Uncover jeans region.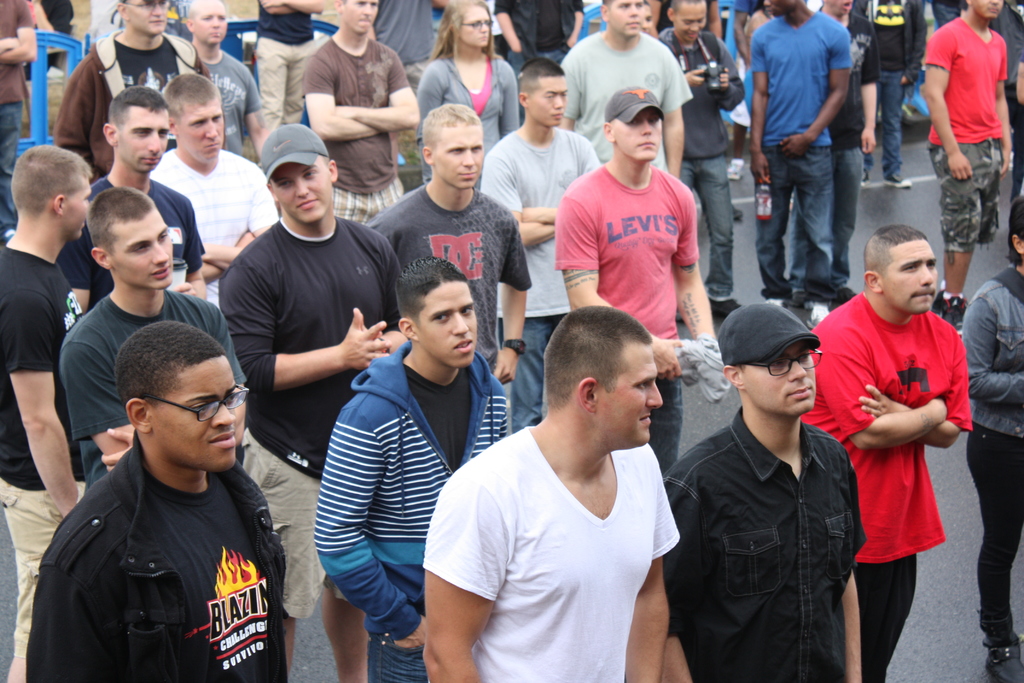
Uncovered: detection(364, 635, 428, 682).
